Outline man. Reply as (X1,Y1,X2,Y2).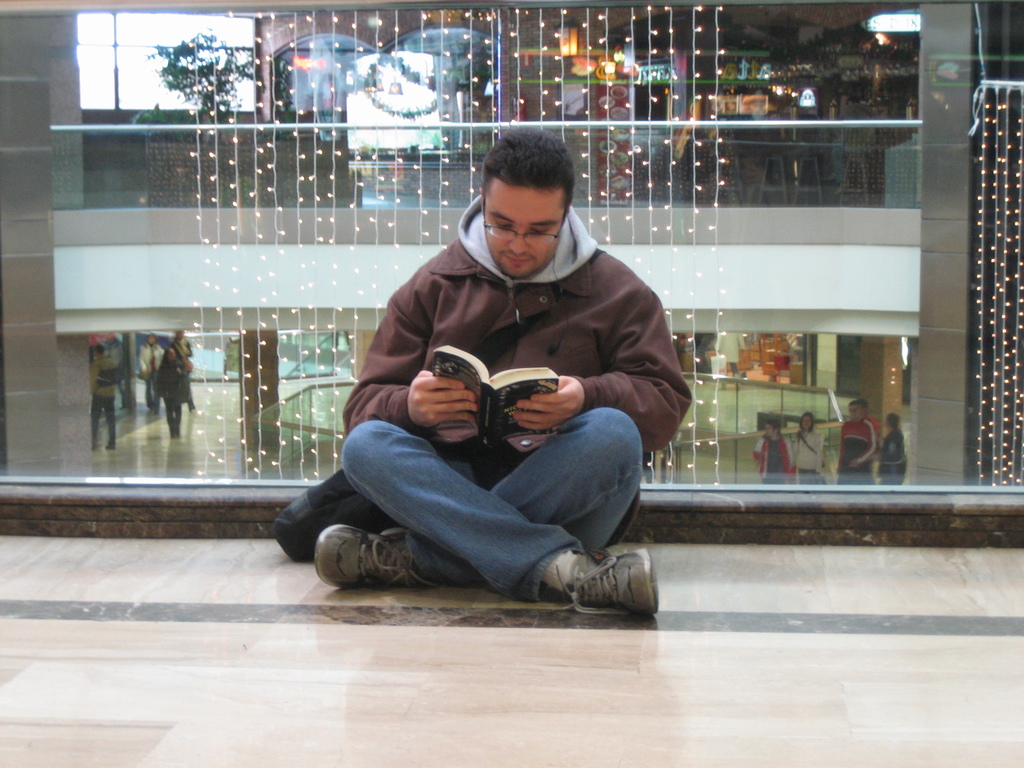
(305,145,699,637).
